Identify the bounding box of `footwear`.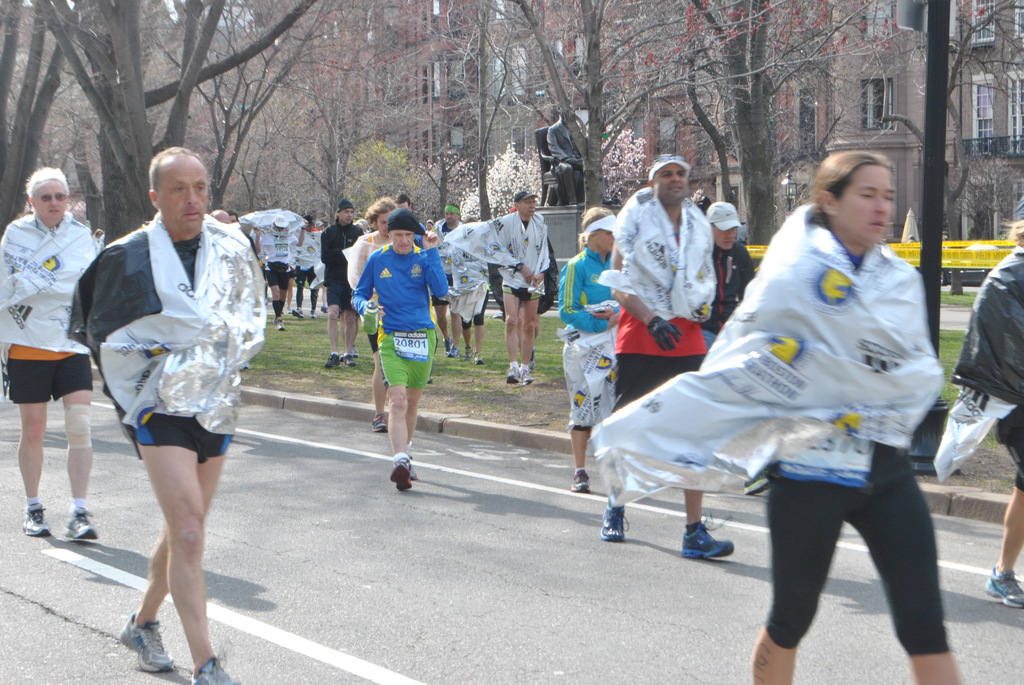
pyautogui.locateOnScreen(319, 303, 330, 313).
